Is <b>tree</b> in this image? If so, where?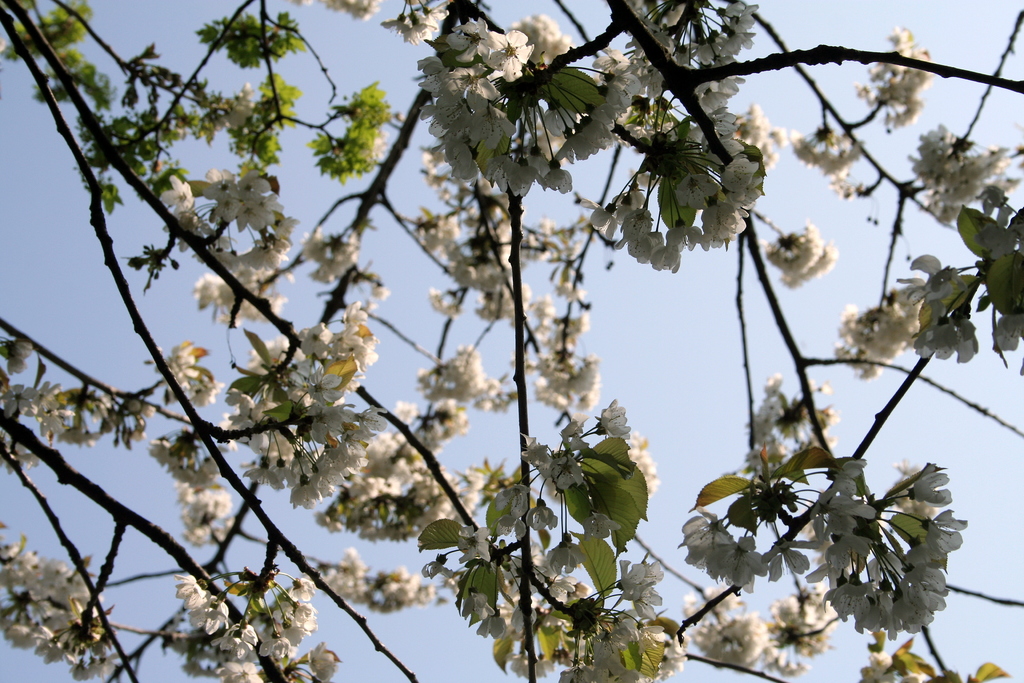
Yes, at rect(0, 0, 1023, 682).
